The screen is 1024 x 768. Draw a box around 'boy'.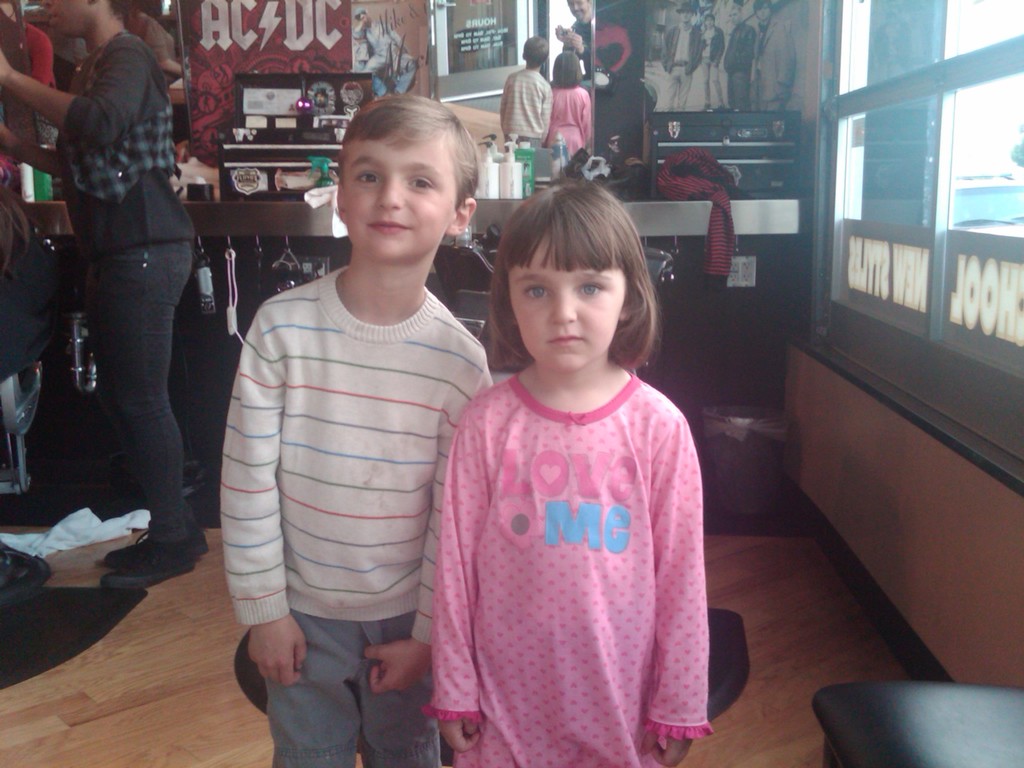
bbox(203, 112, 495, 736).
